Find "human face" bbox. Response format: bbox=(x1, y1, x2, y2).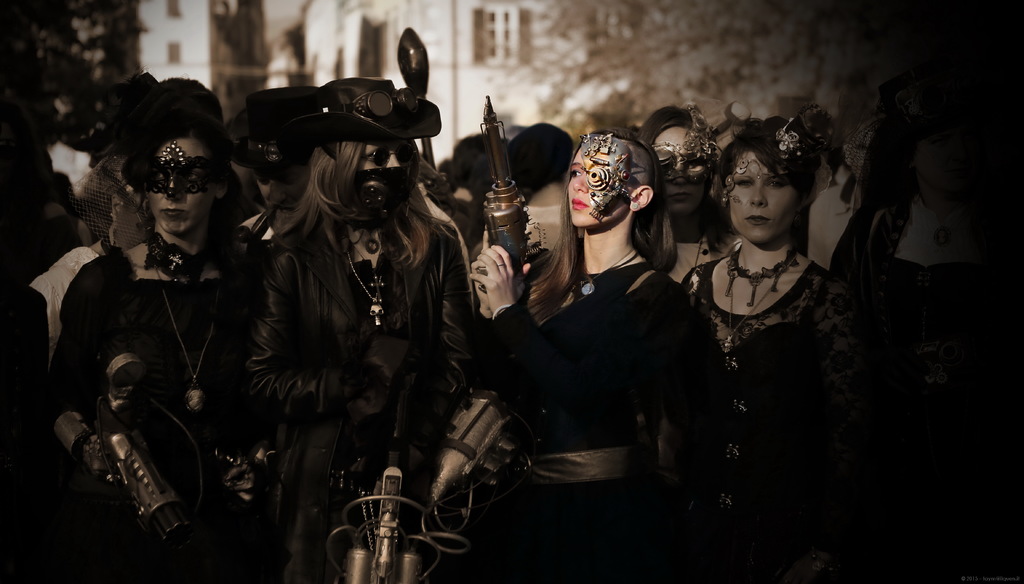
bbox=(654, 126, 716, 207).
